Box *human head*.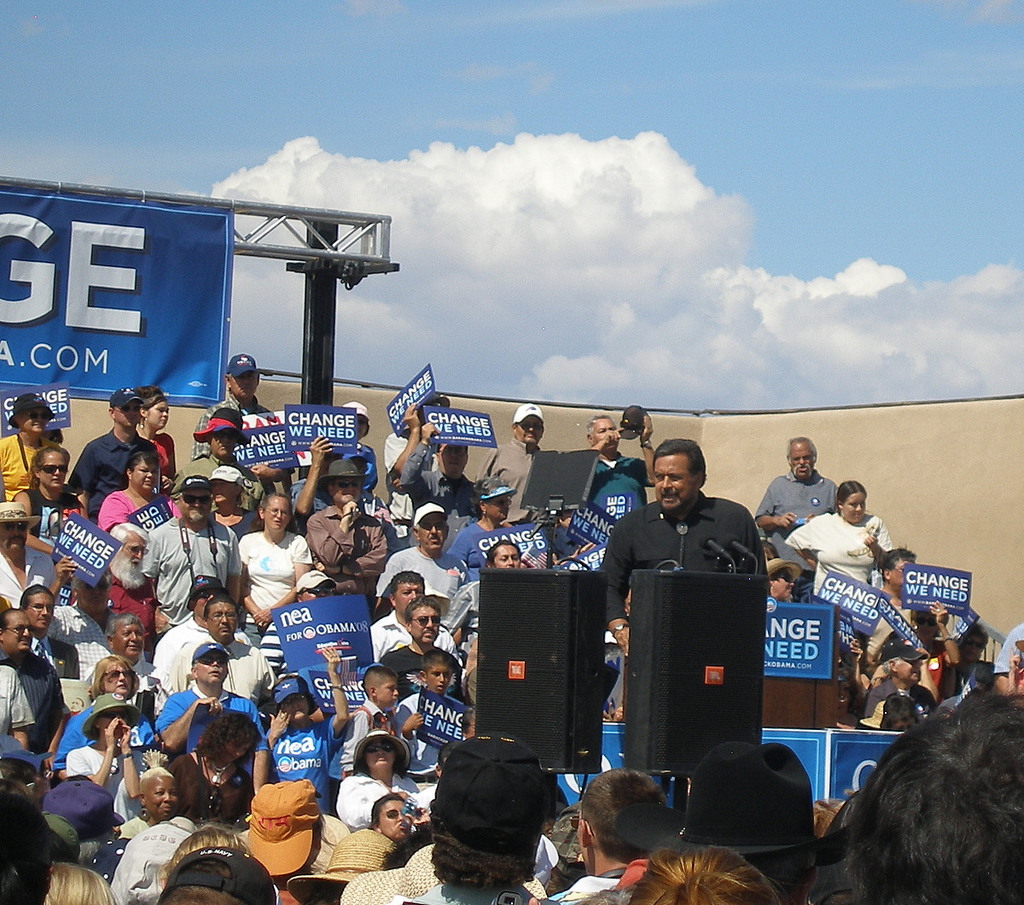
[x1=363, y1=665, x2=404, y2=706].
